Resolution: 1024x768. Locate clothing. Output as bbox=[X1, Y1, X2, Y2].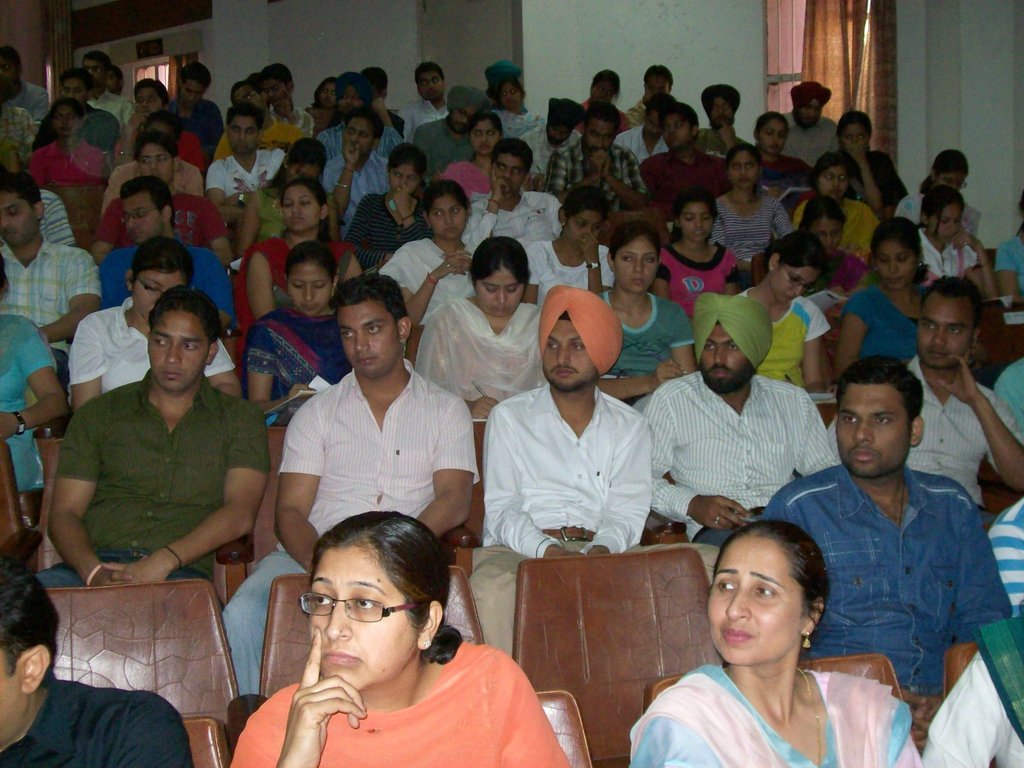
bbox=[626, 664, 922, 767].
